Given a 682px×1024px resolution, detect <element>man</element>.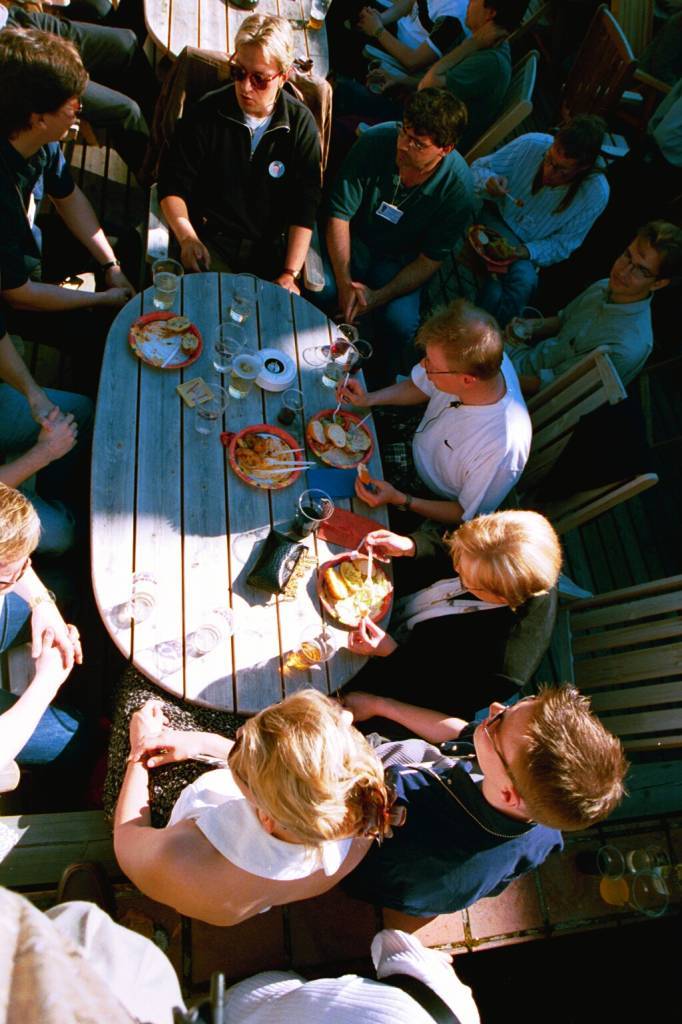
region(132, 23, 346, 291).
